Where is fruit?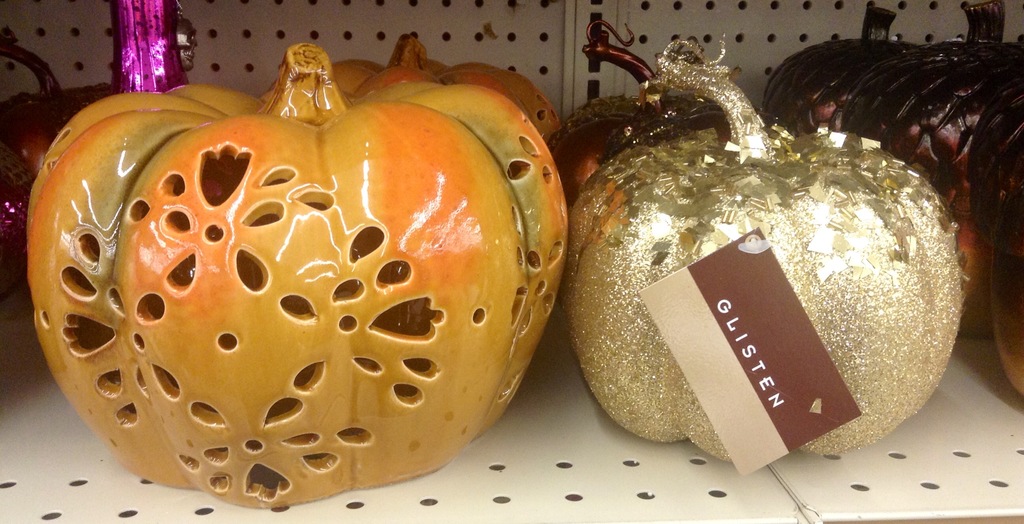
Rect(0, 36, 105, 174).
